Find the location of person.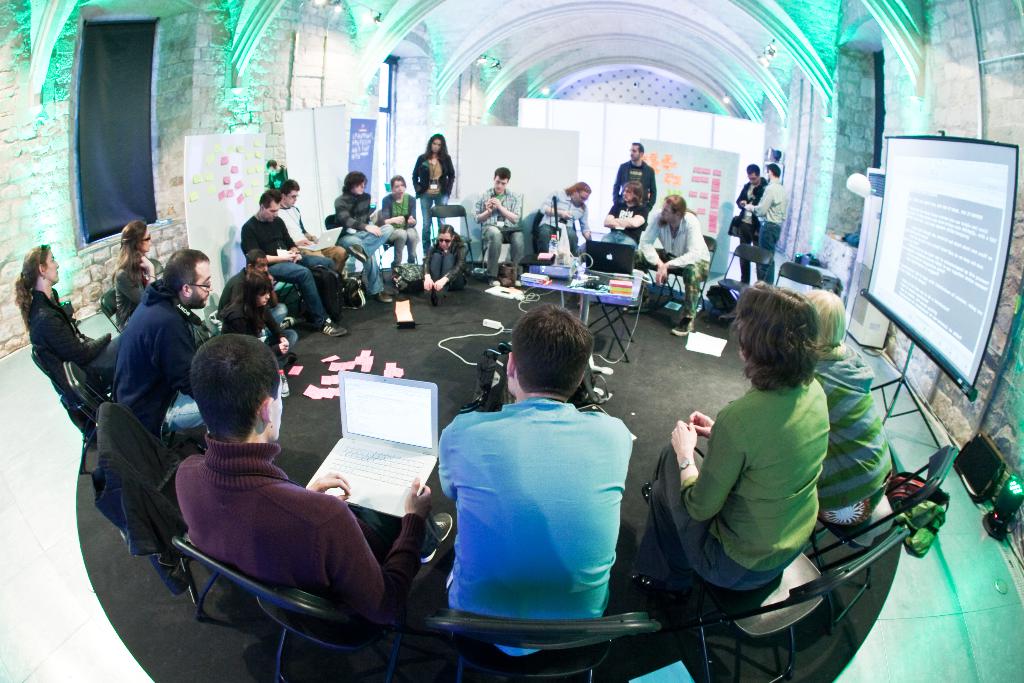
Location: crop(111, 223, 163, 319).
